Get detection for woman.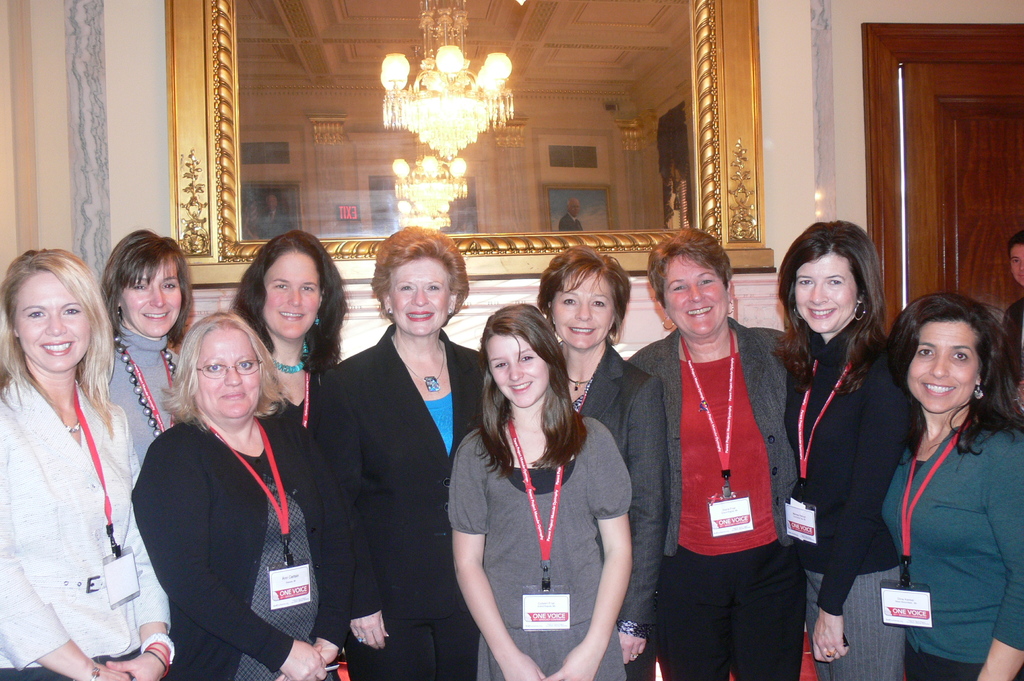
Detection: <region>124, 316, 370, 680</region>.
